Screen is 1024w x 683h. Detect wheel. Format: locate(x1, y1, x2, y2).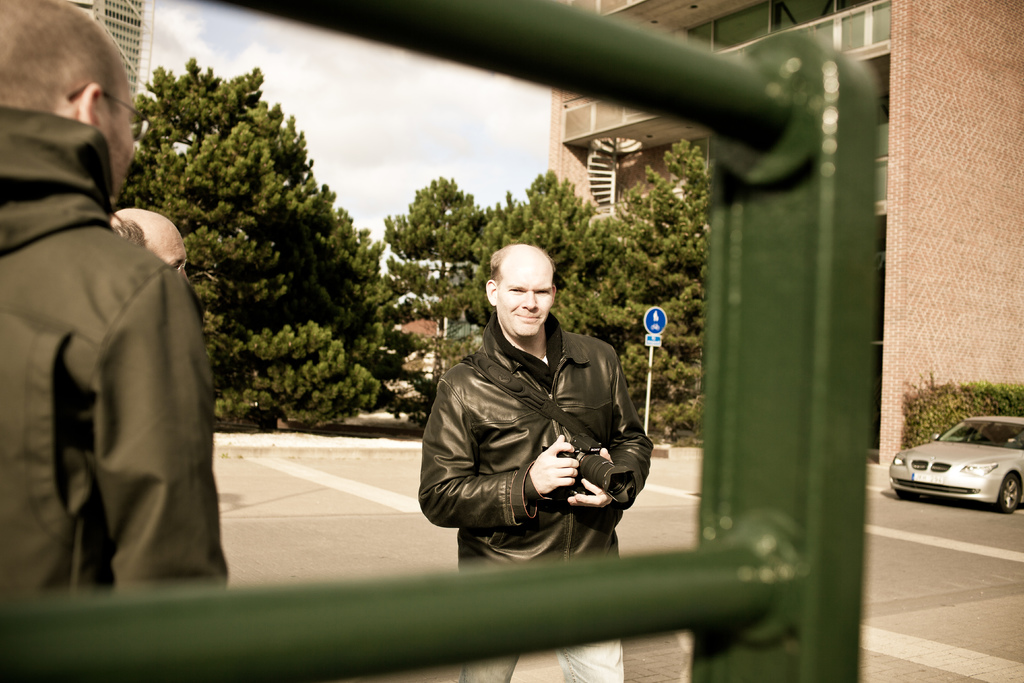
locate(893, 490, 924, 504).
